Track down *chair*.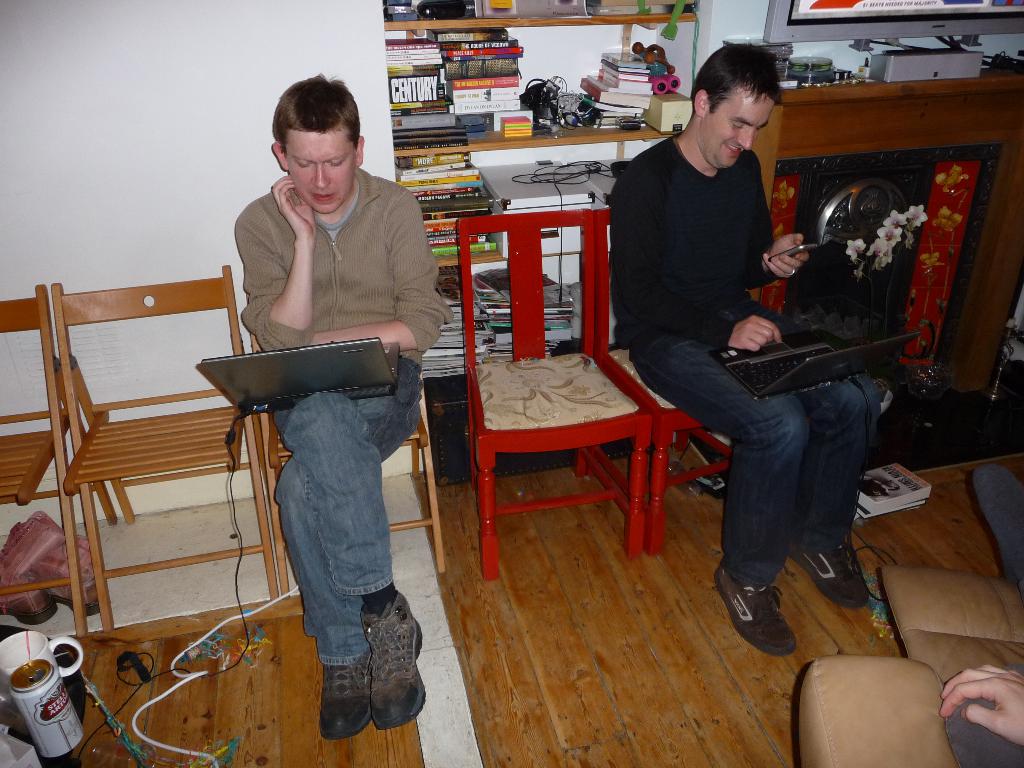
Tracked to <box>247,273,444,603</box>.
